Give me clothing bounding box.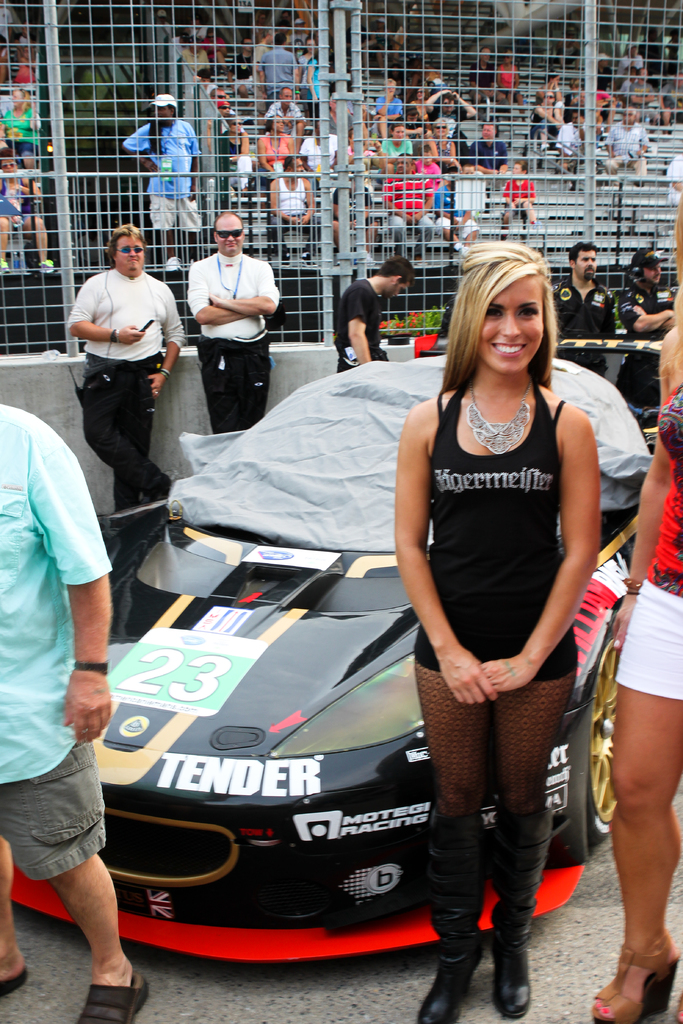
l=0, t=405, r=115, b=877.
